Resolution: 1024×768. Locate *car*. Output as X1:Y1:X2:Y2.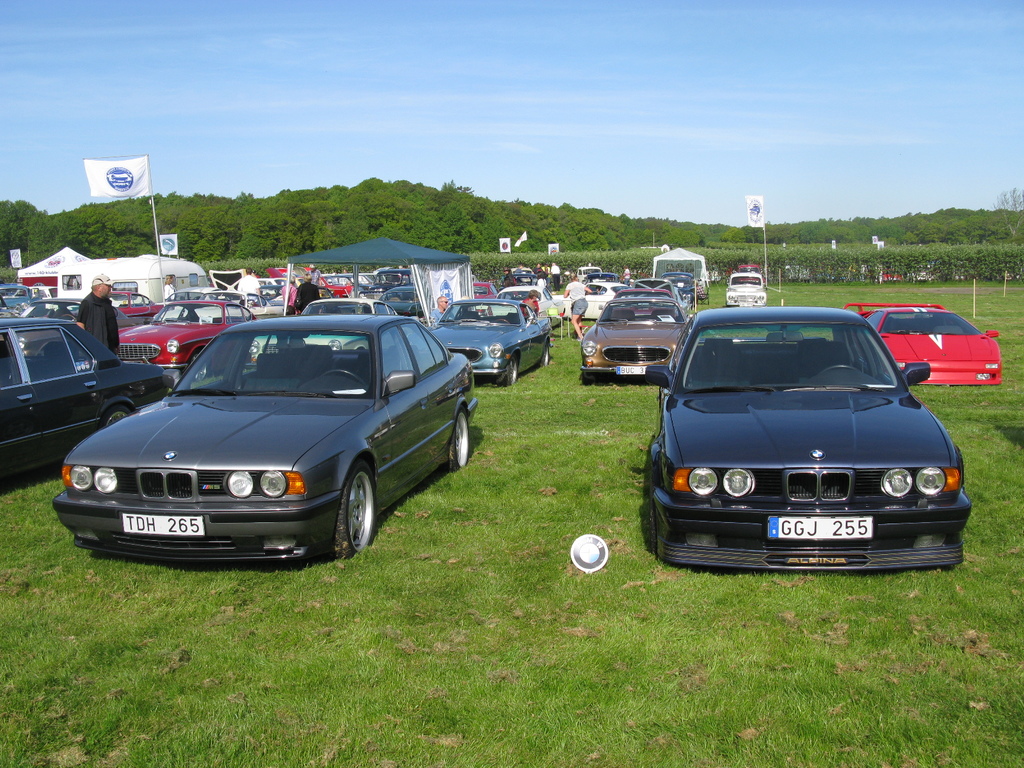
573:262:604:282.
